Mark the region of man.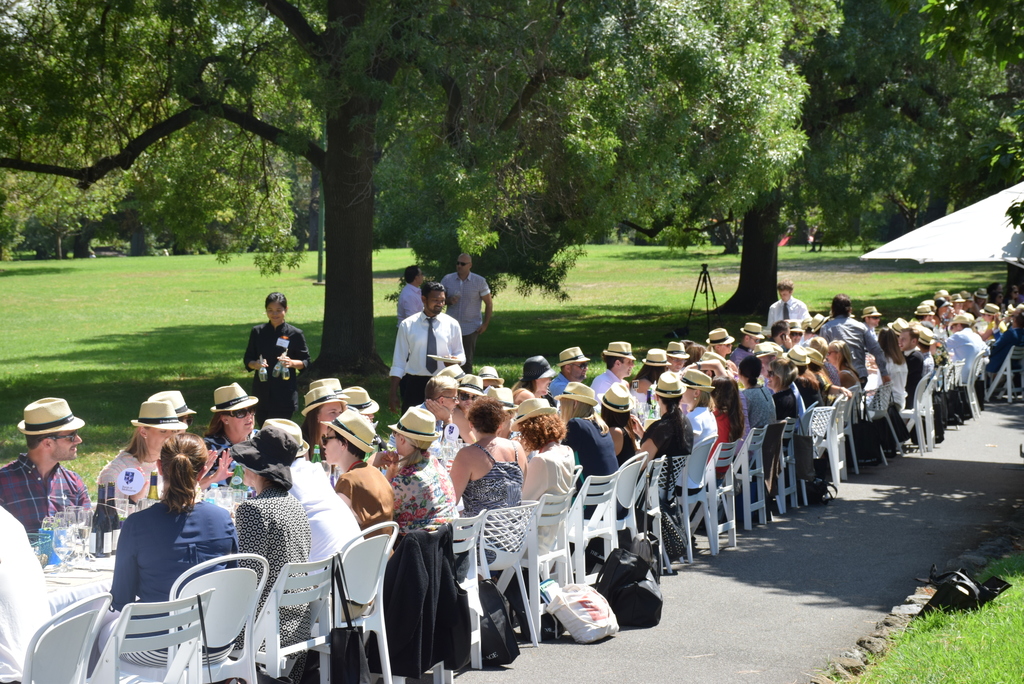
Region: pyautogui.locateOnScreen(396, 266, 425, 337).
